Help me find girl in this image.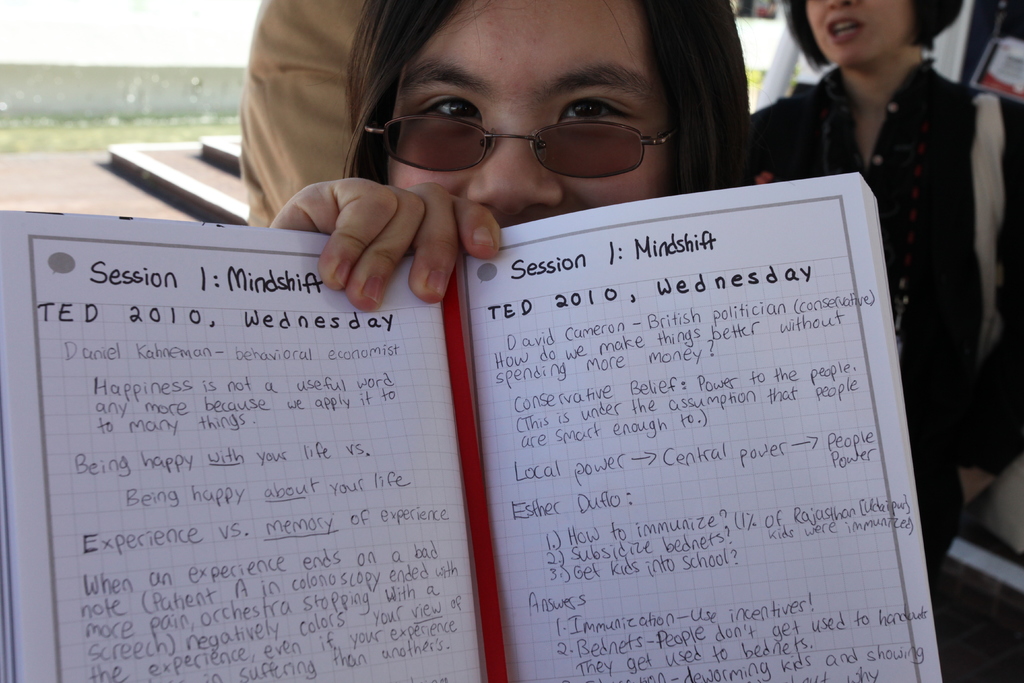
Found it: [left=269, top=0, right=742, bottom=299].
